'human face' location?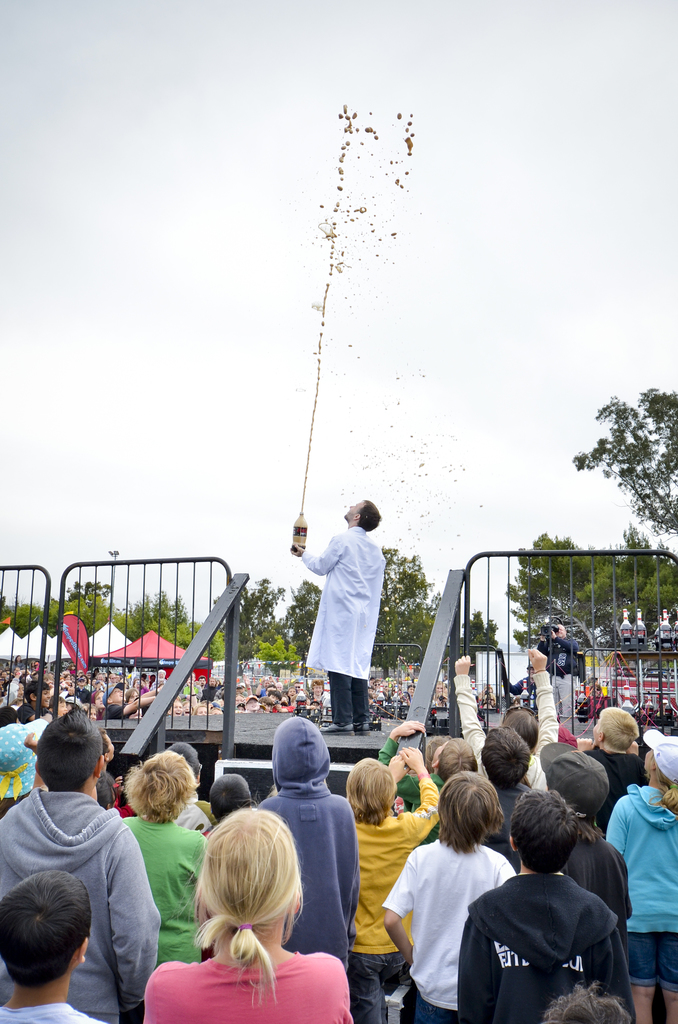
[left=430, top=680, right=451, bottom=707]
